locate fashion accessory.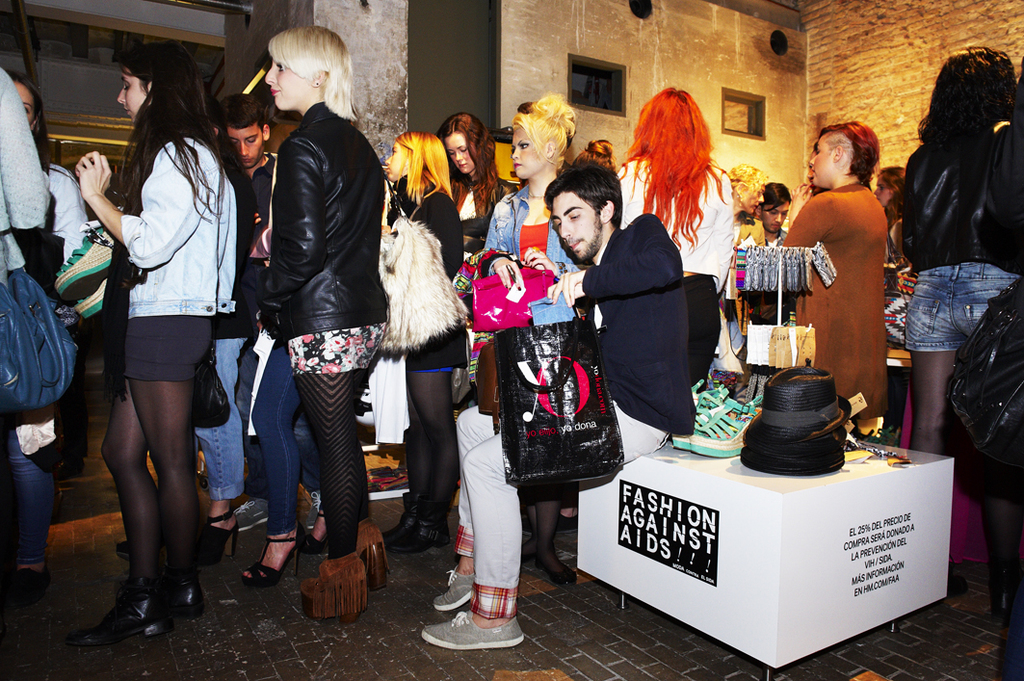
Bounding box: (192, 334, 230, 434).
